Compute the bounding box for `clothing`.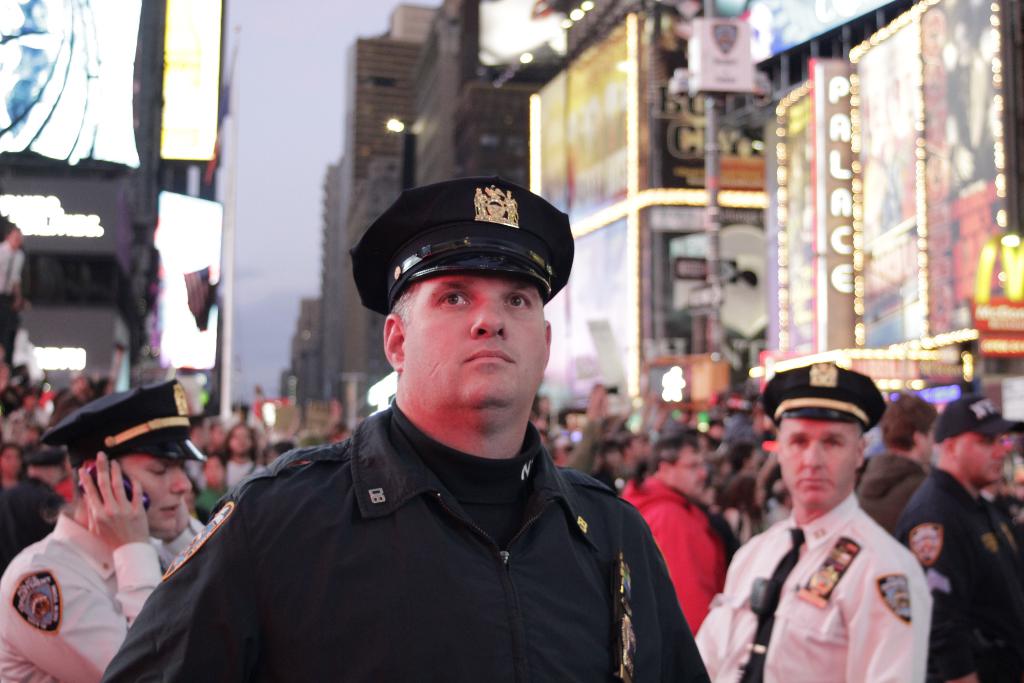
box(97, 396, 711, 682).
